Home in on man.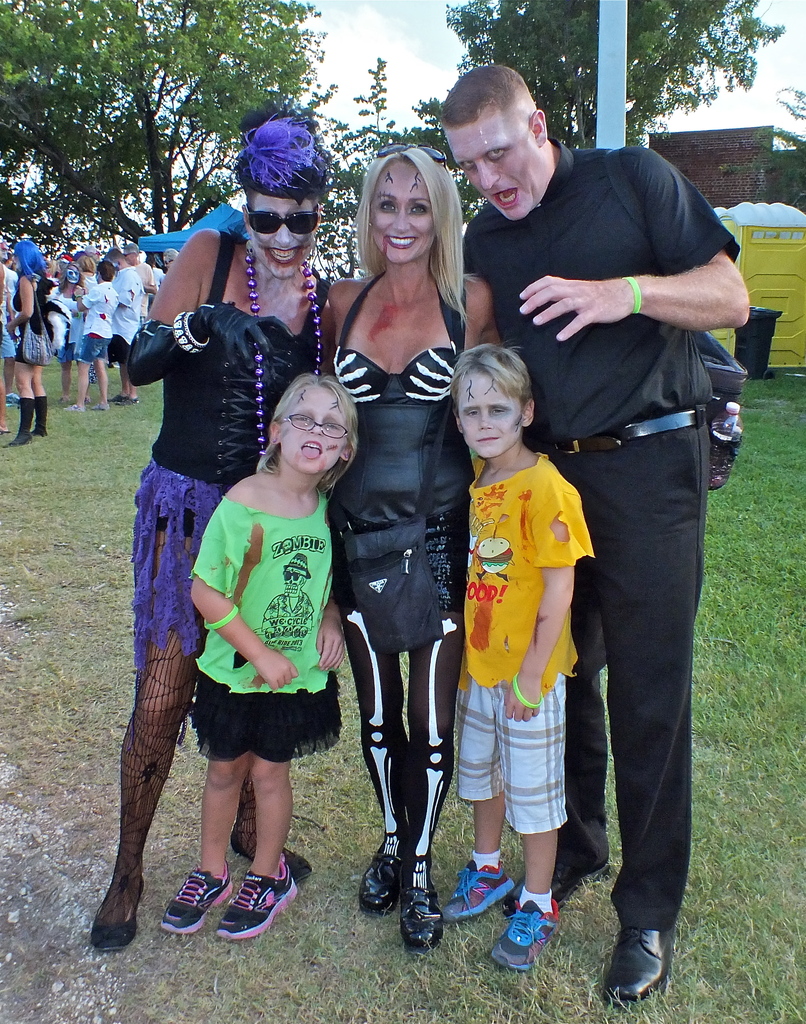
Homed in at [left=145, top=256, right=165, bottom=282].
